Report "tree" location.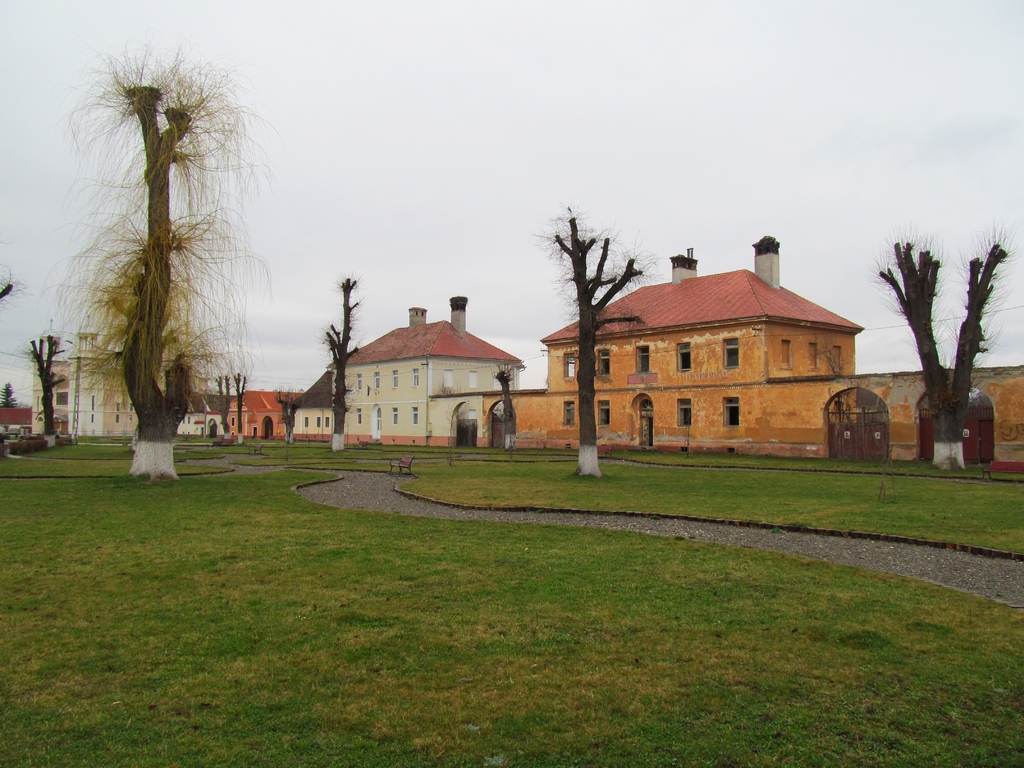
Report: bbox=(487, 359, 517, 451).
